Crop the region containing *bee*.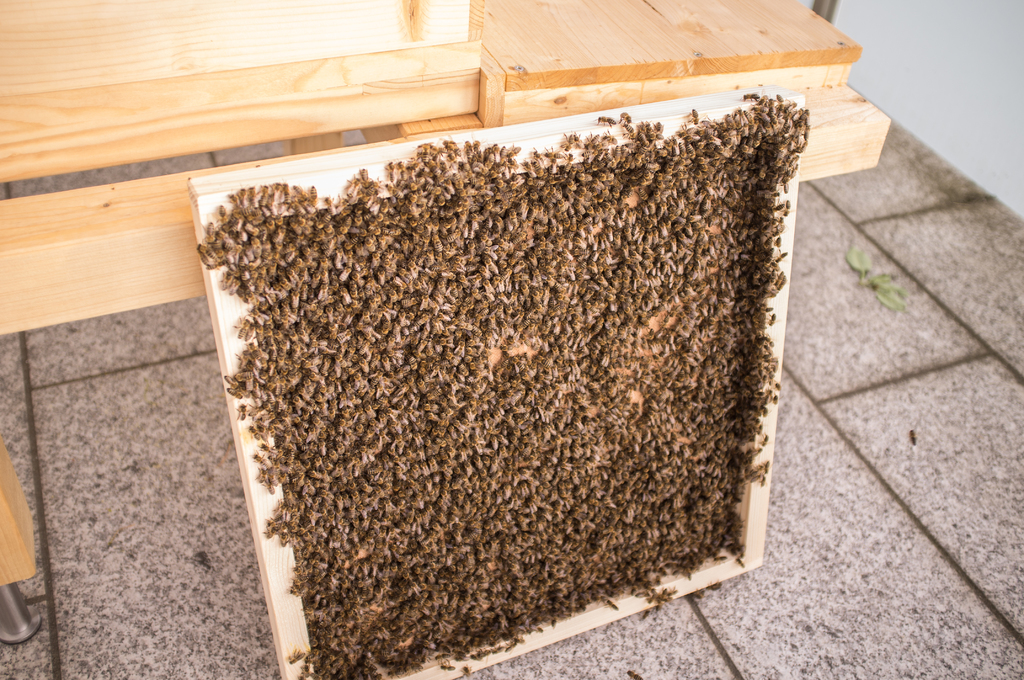
Crop region: [left=227, top=190, right=239, bottom=211].
